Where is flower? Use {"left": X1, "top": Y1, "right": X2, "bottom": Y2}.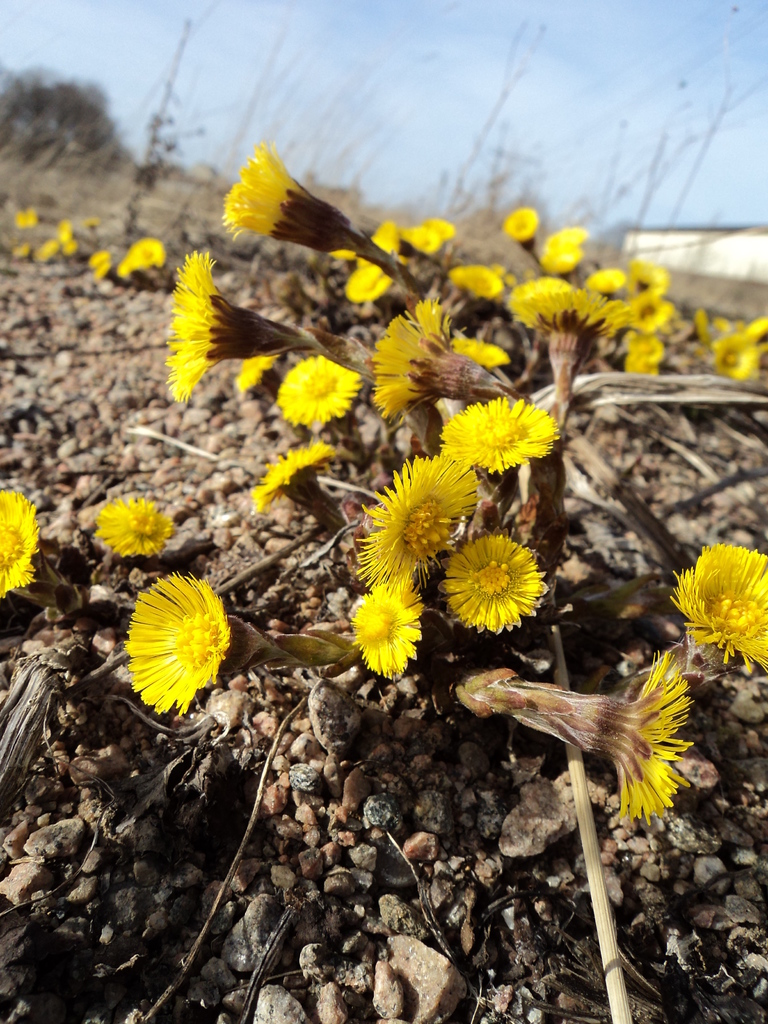
{"left": 351, "top": 580, "right": 426, "bottom": 677}.
